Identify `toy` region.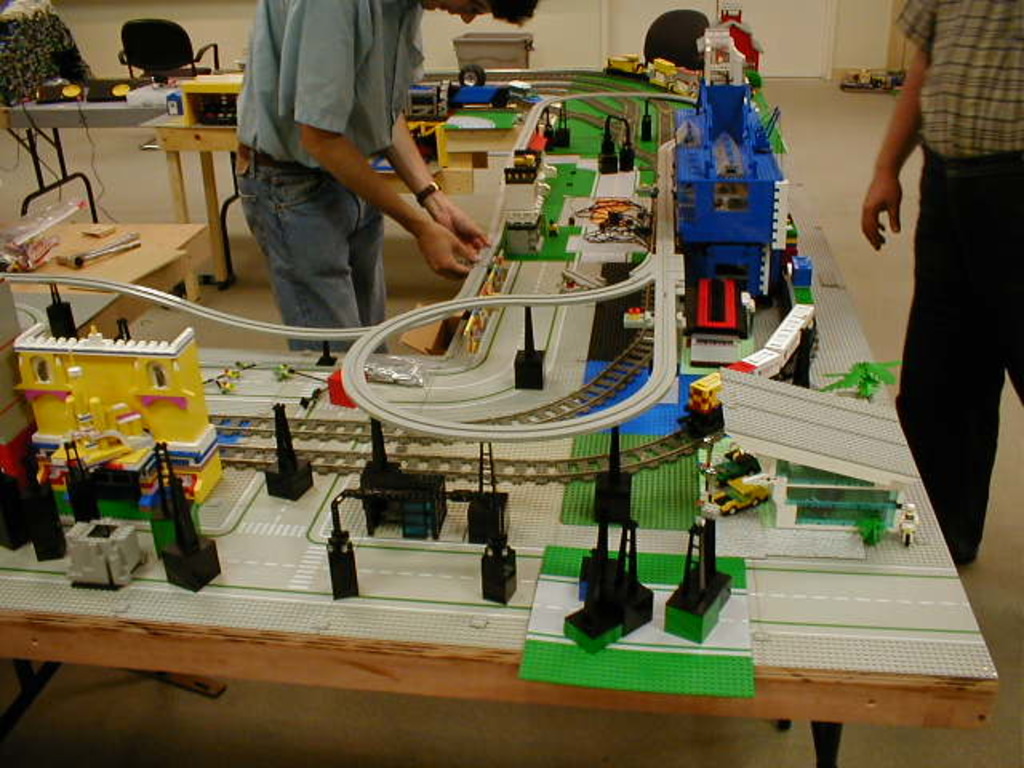
Region: x1=261, y1=397, x2=318, y2=507.
